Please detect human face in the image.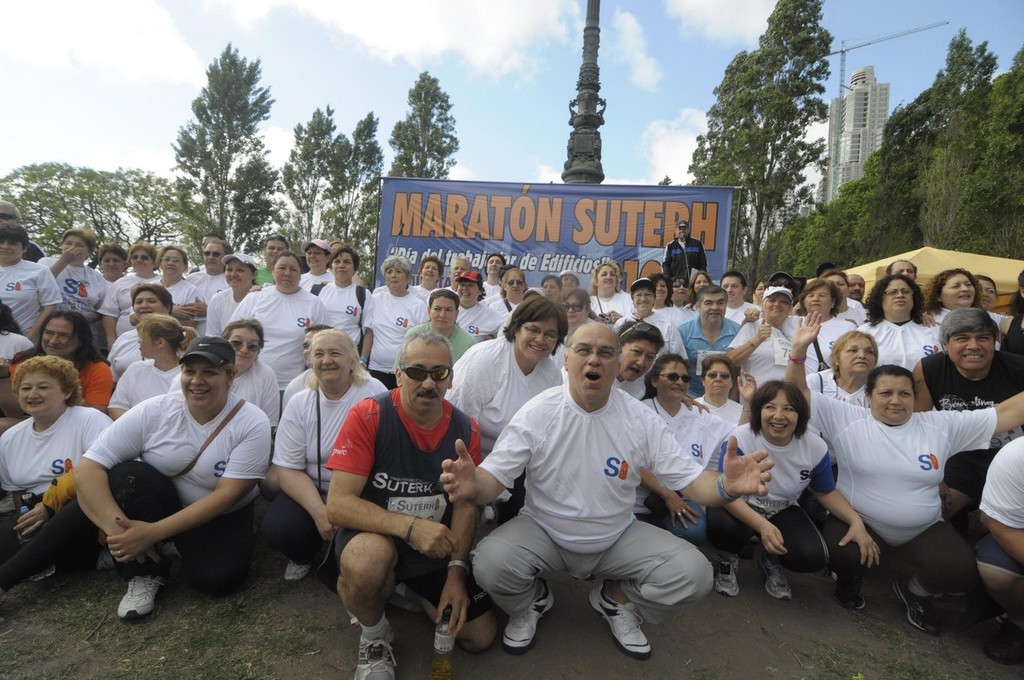
bbox(274, 255, 300, 290).
